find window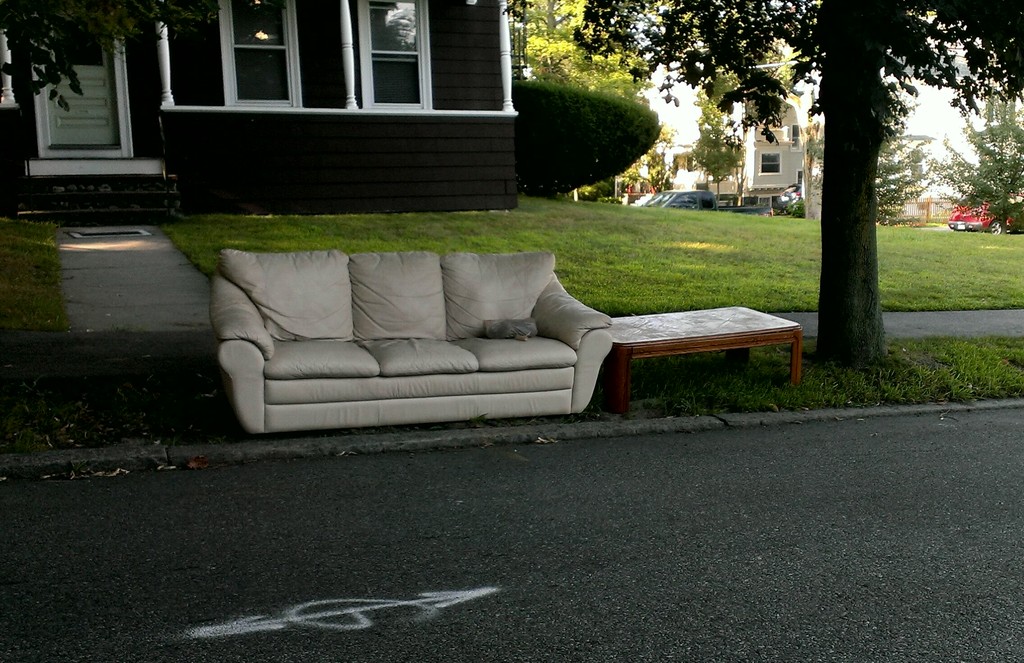
<region>227, 0, 348, 106</region>
